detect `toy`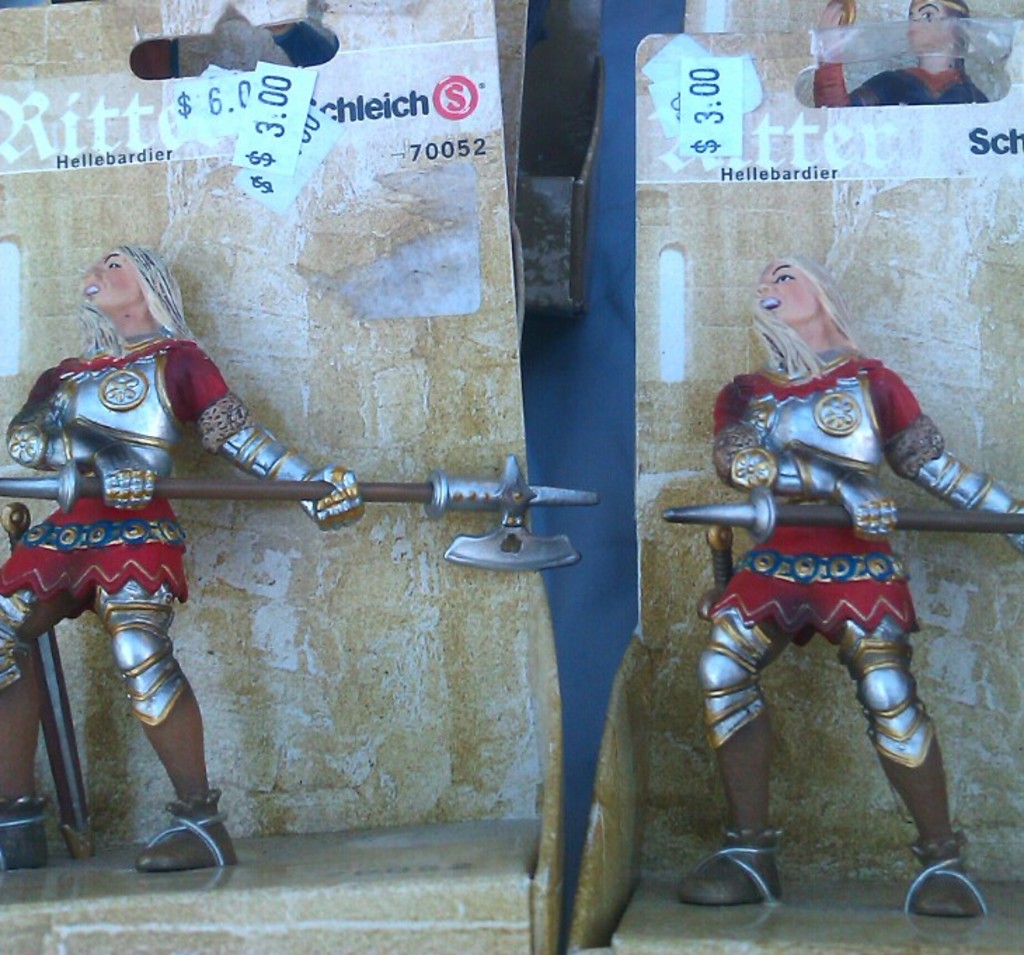
<bbox>0, 251, 600, 872</bbox>
